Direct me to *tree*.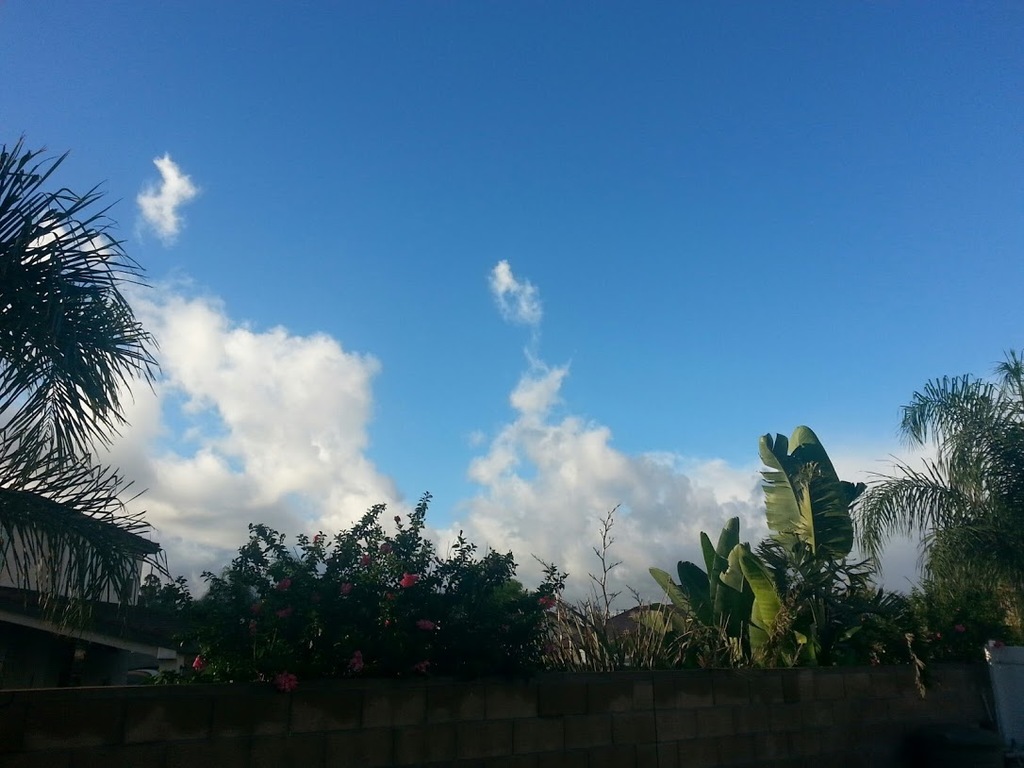
Direction: bbox=[638, 428, 883, 683].
